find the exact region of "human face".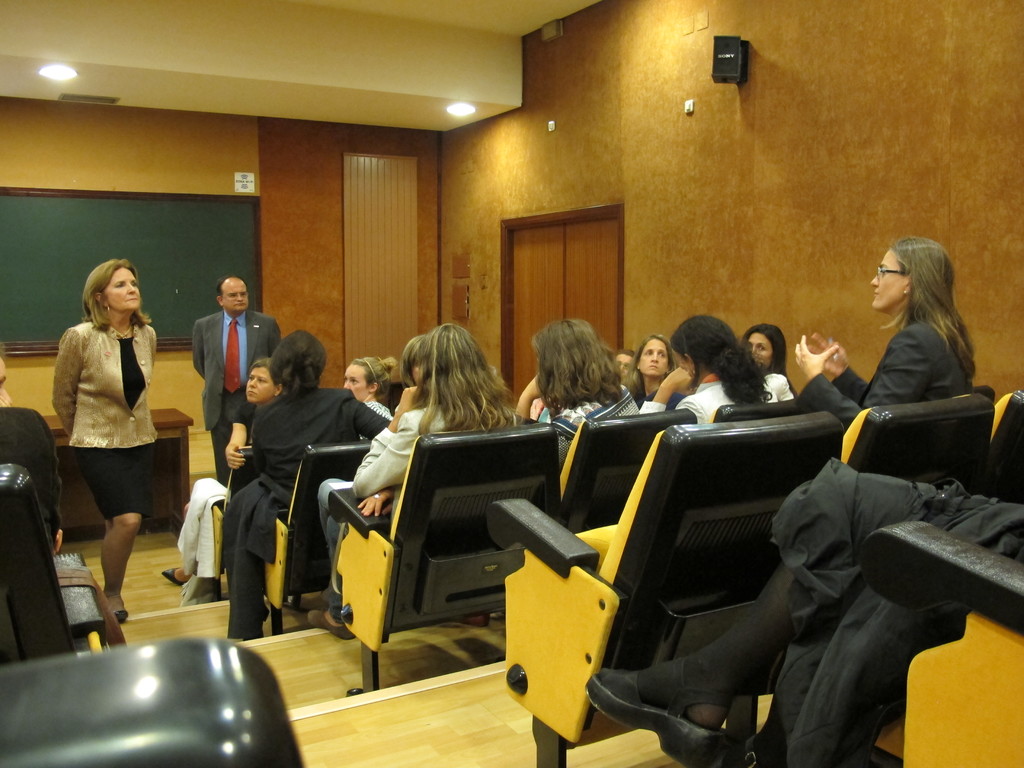
Exact region: <region>871, 250, 904, 311</region>.
